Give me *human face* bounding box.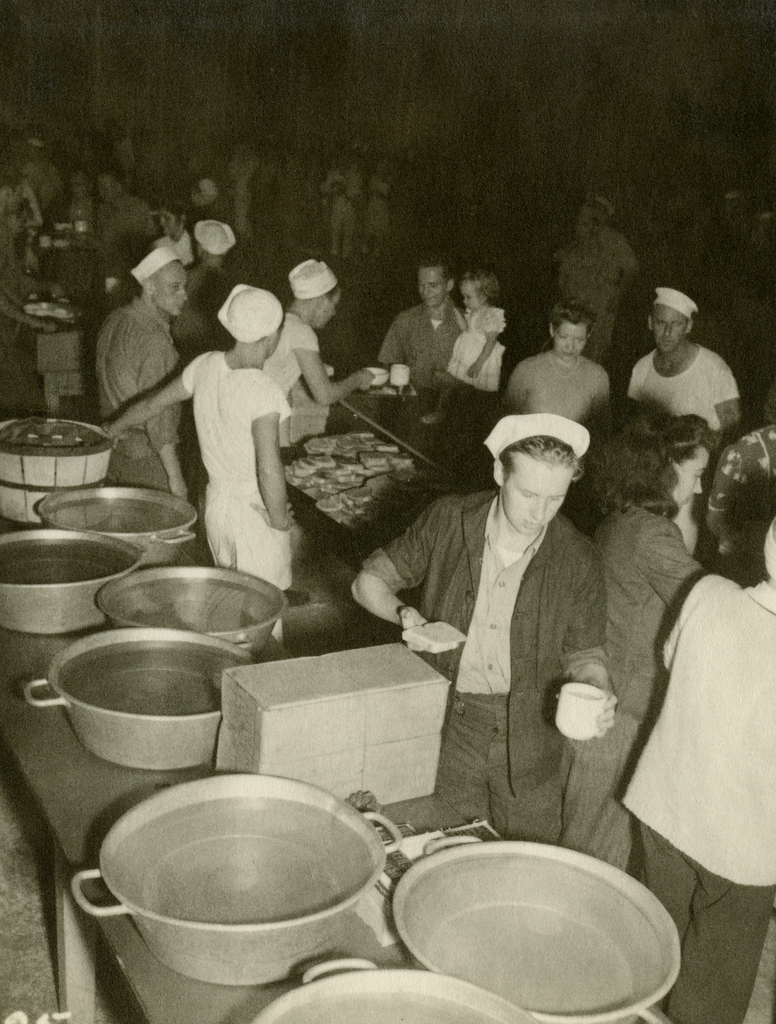
x1=153 y1=271 x2=188 y2=316.
